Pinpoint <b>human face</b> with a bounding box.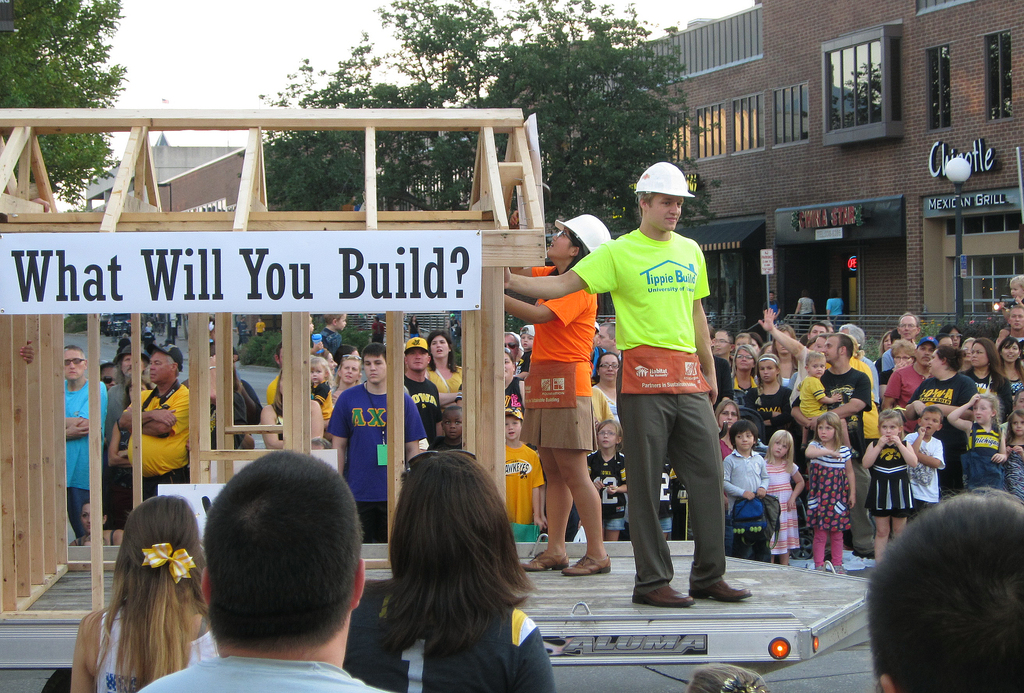
x1=341, y1=358, x2=362, y2=382.
